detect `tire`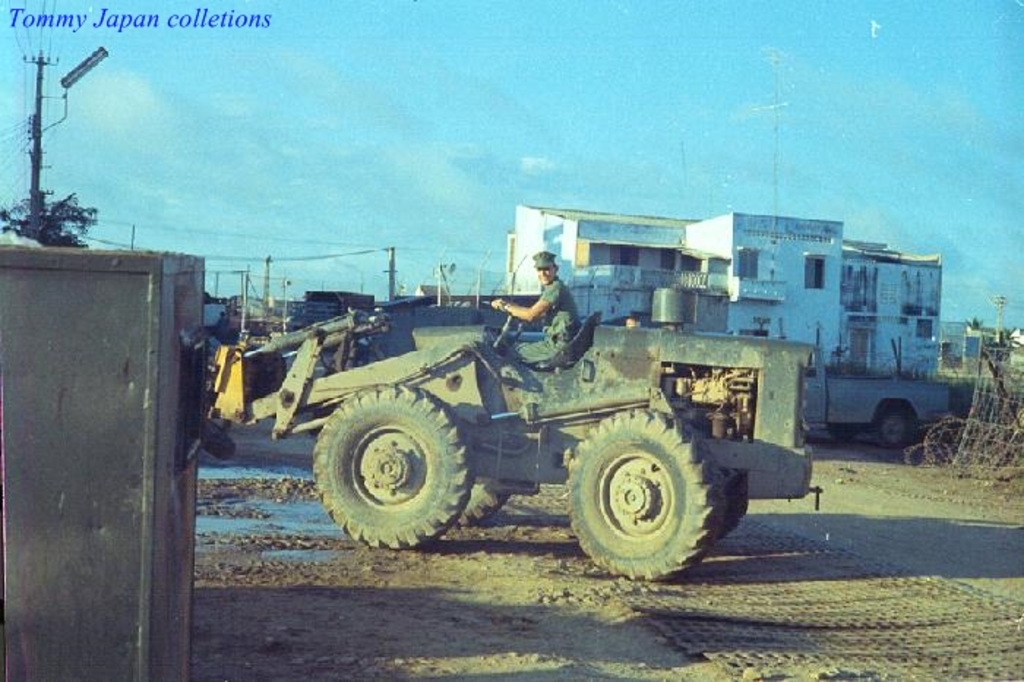
721 471 745 537
